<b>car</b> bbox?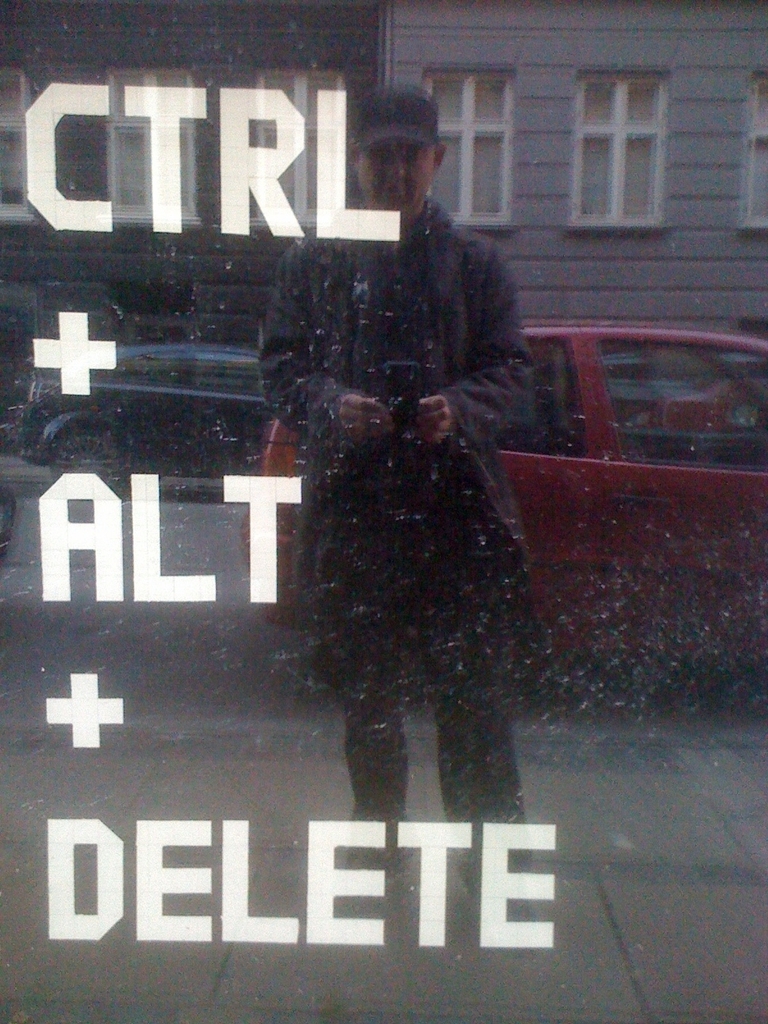
7/333/285/504
